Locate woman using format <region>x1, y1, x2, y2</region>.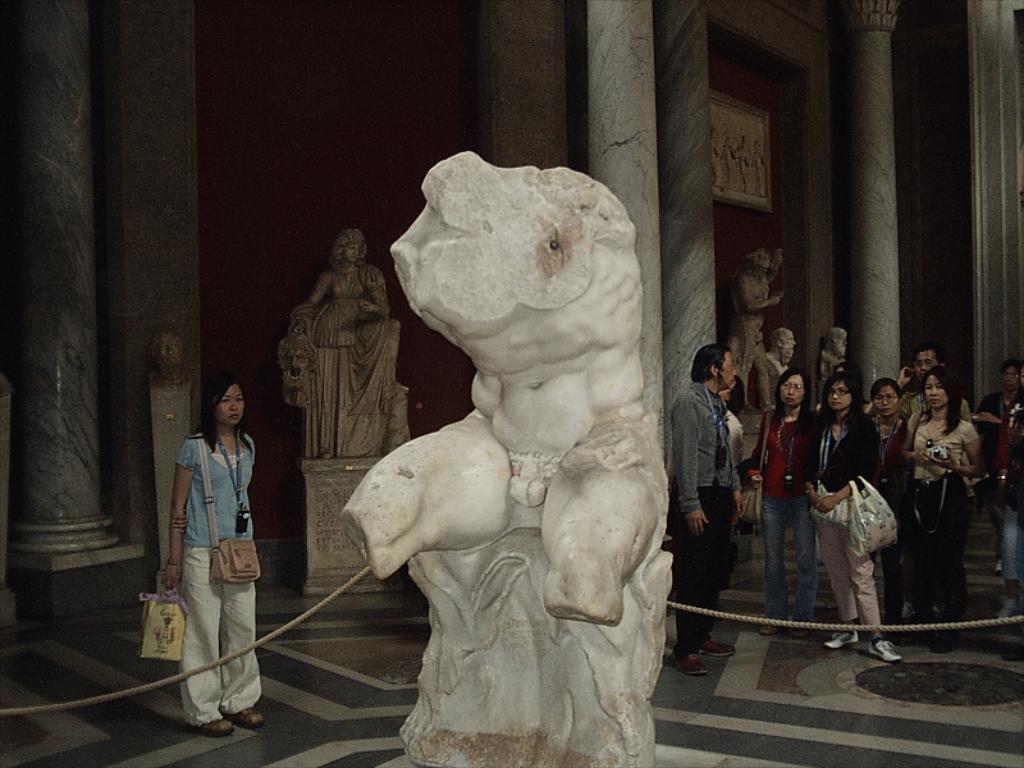
<region>750, 370, 823, 628</region>.
